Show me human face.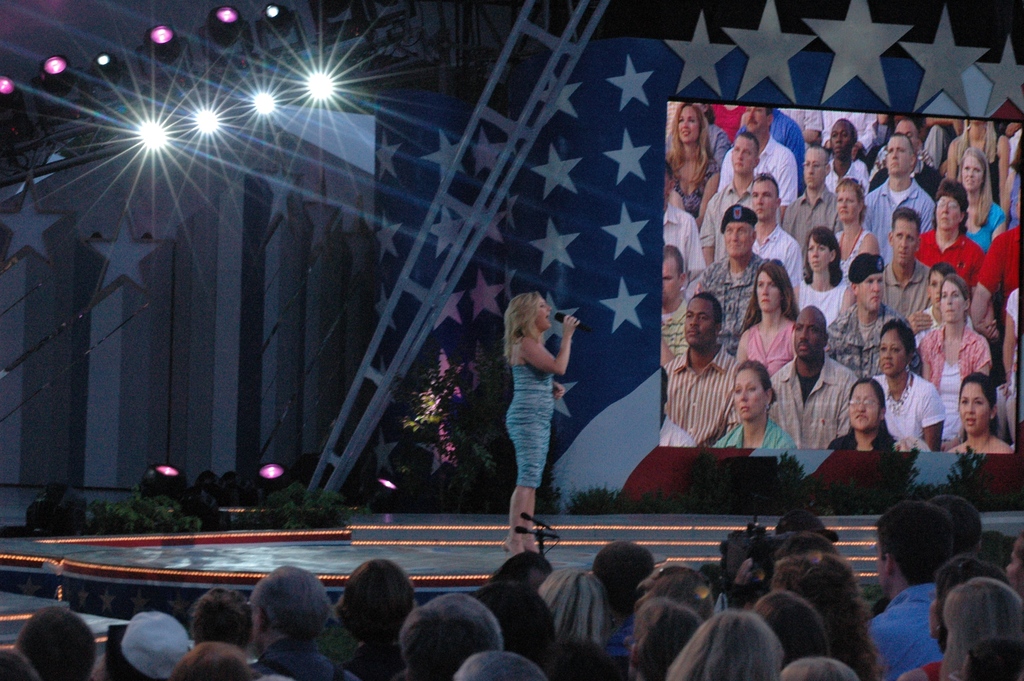
human face is here: box=[664, 173, 668, 204].
